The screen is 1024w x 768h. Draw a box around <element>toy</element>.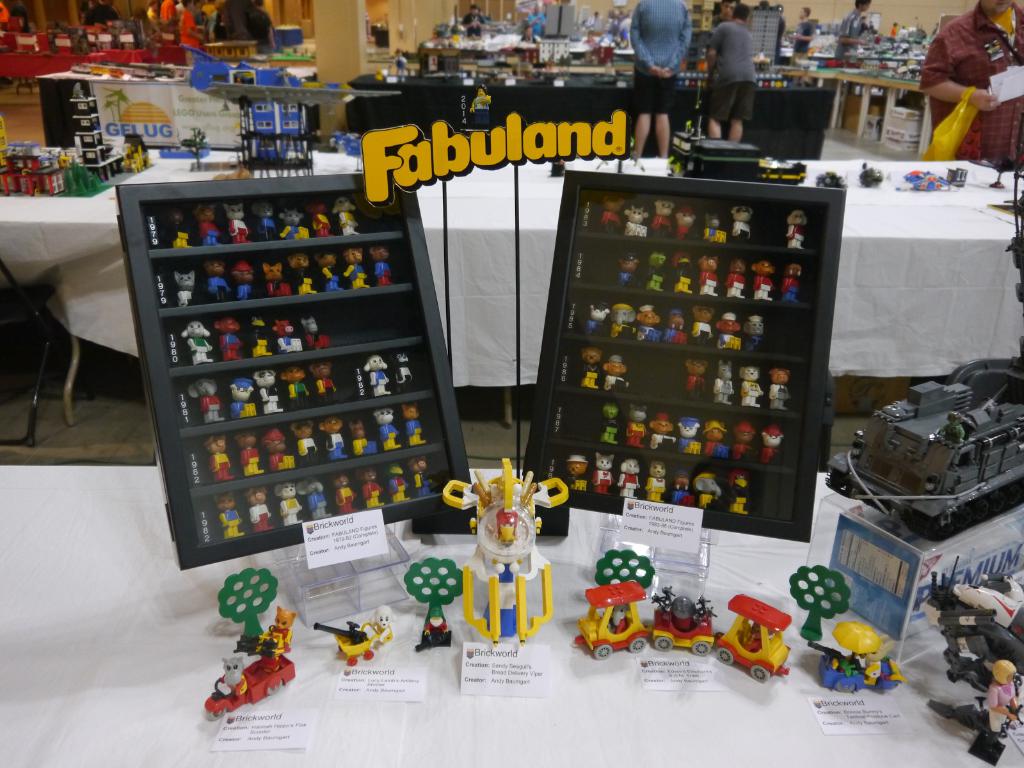
BBox(266, 429, 295, 470).
